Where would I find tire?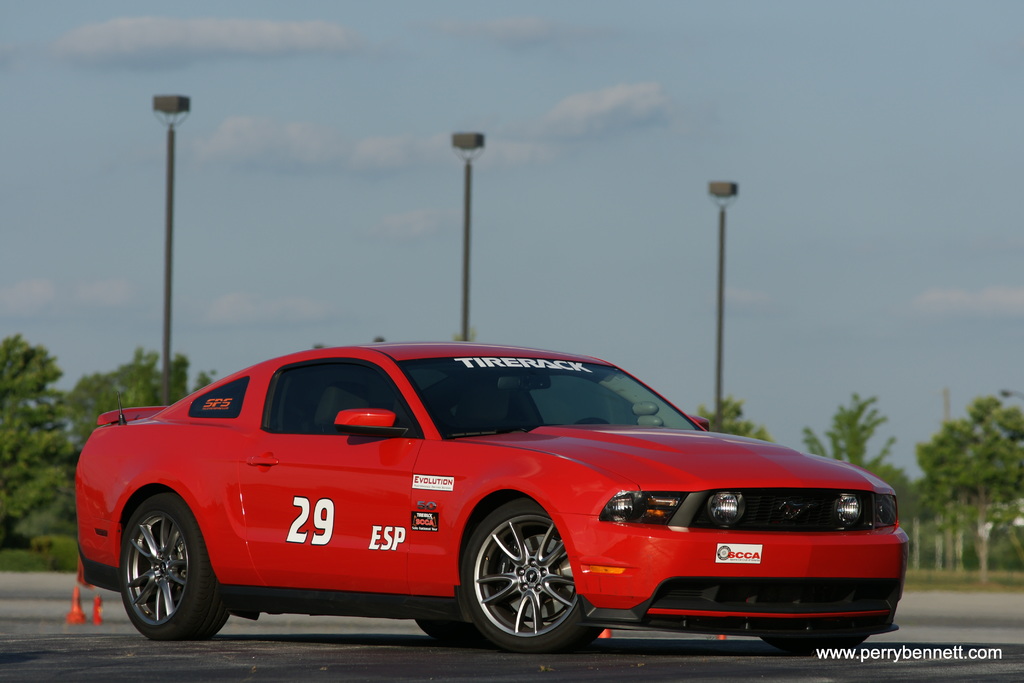
At locate(762, 636, 862, 652).
